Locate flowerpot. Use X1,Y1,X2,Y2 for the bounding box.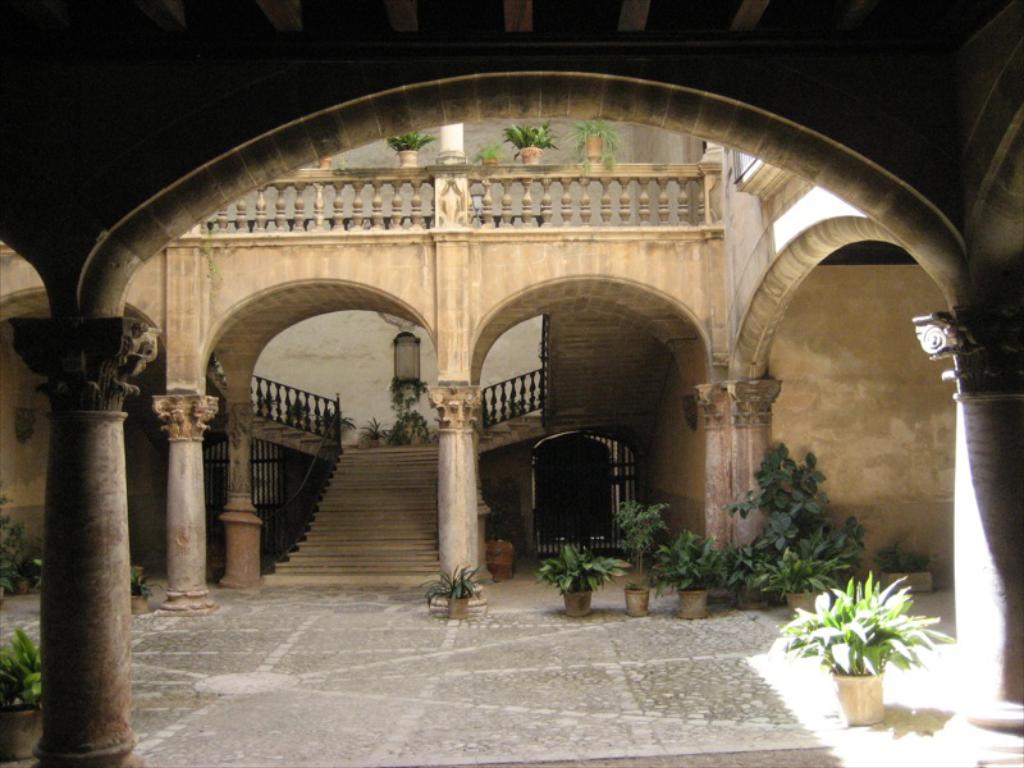
736,591,771,609.
